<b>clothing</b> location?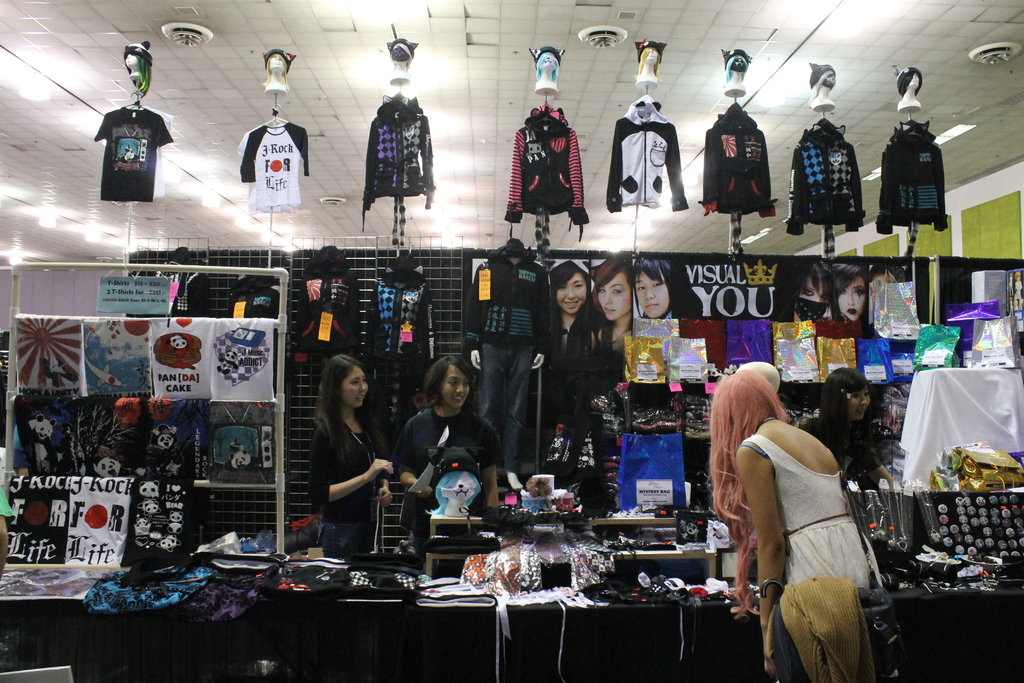
bbox=[746, 420, 894, 651]
